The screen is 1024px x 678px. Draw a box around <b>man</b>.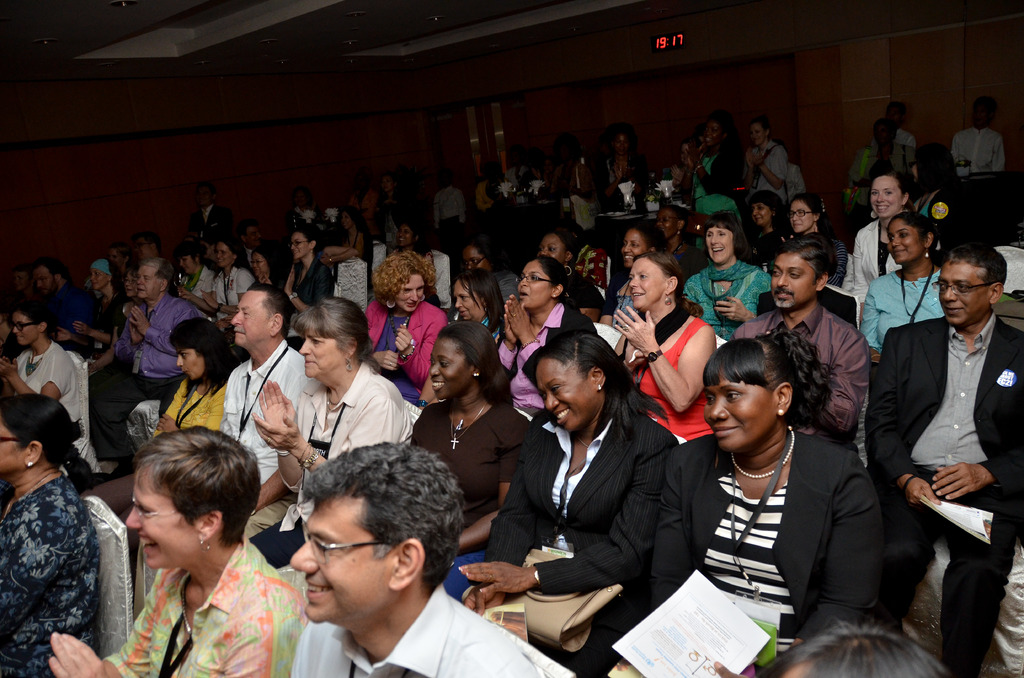
<bbox>232, 219, 265, 274</bbox>.
